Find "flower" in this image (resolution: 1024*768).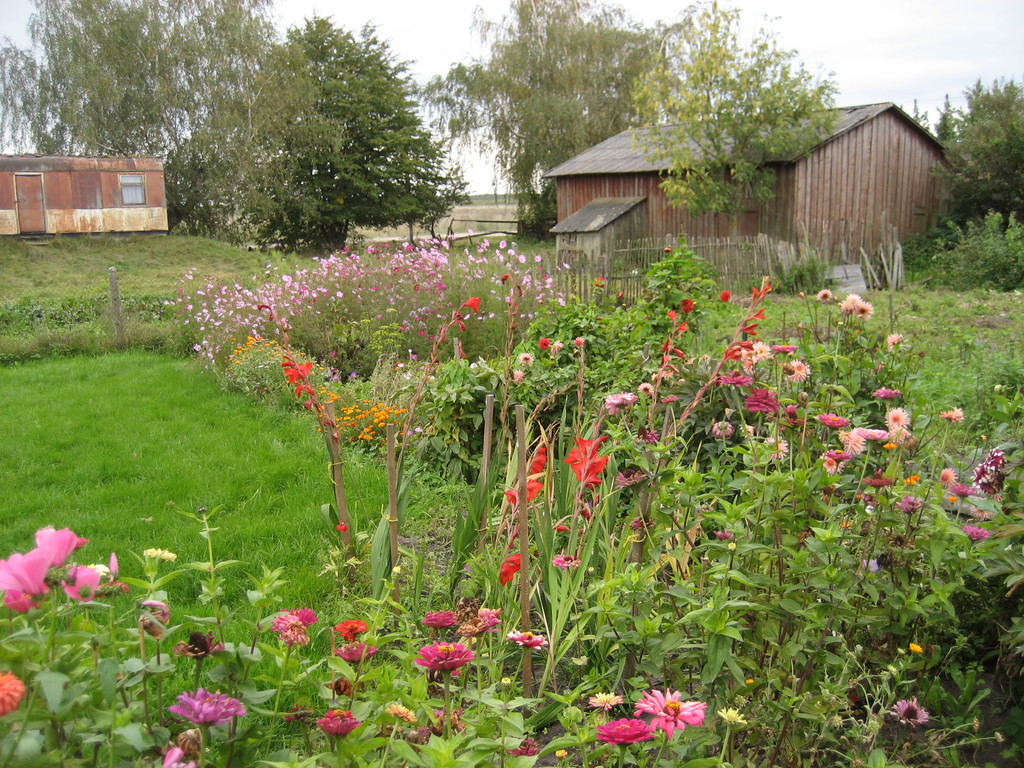
[left=680, top=297, right=693, bottom=317].
